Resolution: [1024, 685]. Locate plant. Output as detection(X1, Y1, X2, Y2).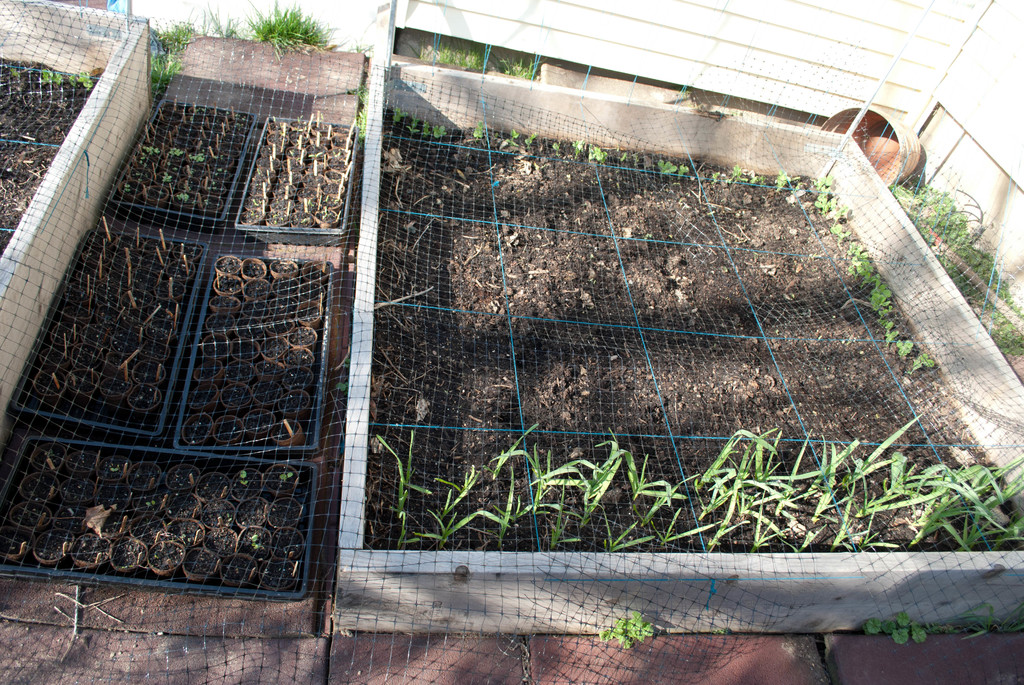
detection(774, 162, 806, 189).
